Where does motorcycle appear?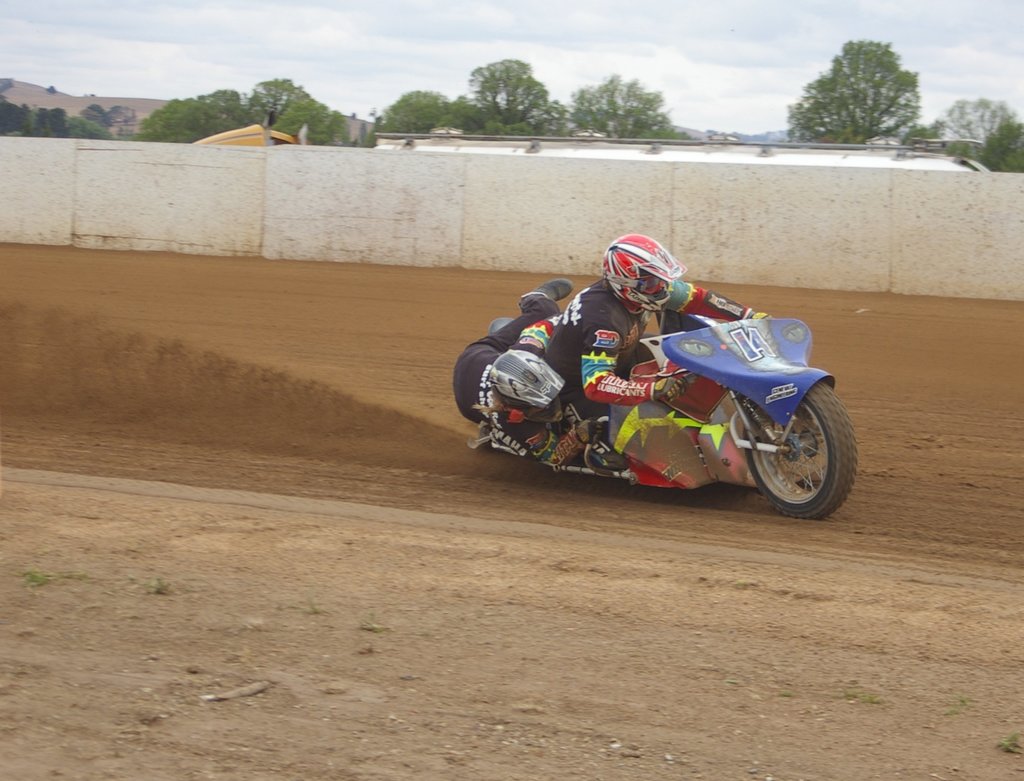
Appears at x1=488 y1=319 x2=855 y2=521.
